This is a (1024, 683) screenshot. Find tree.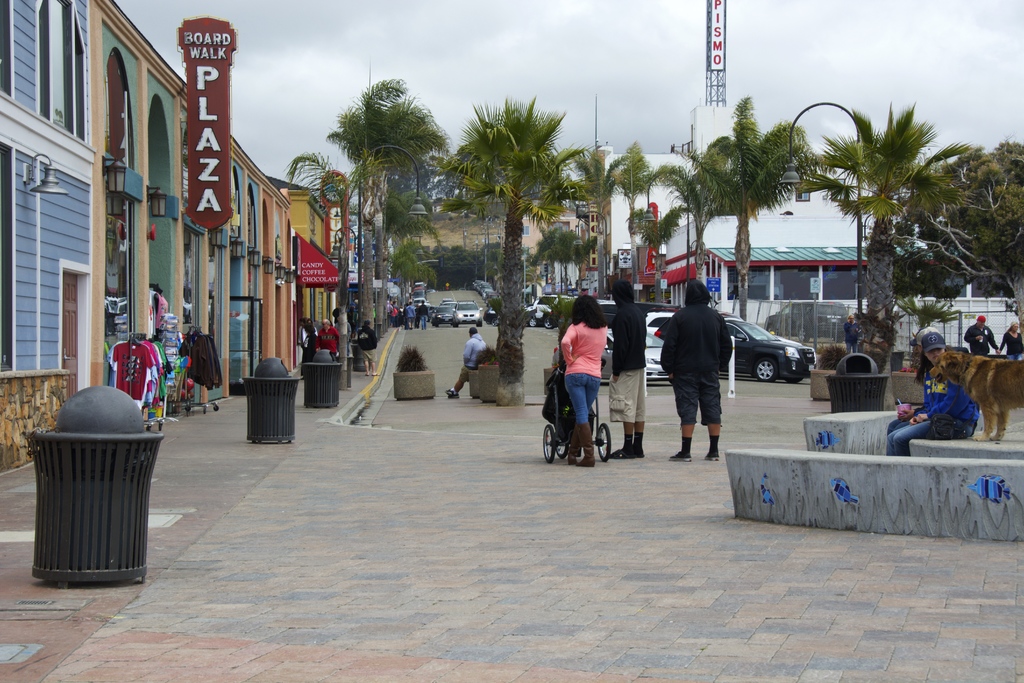
Bounding box: rect(955, 136, 1023, 333).
